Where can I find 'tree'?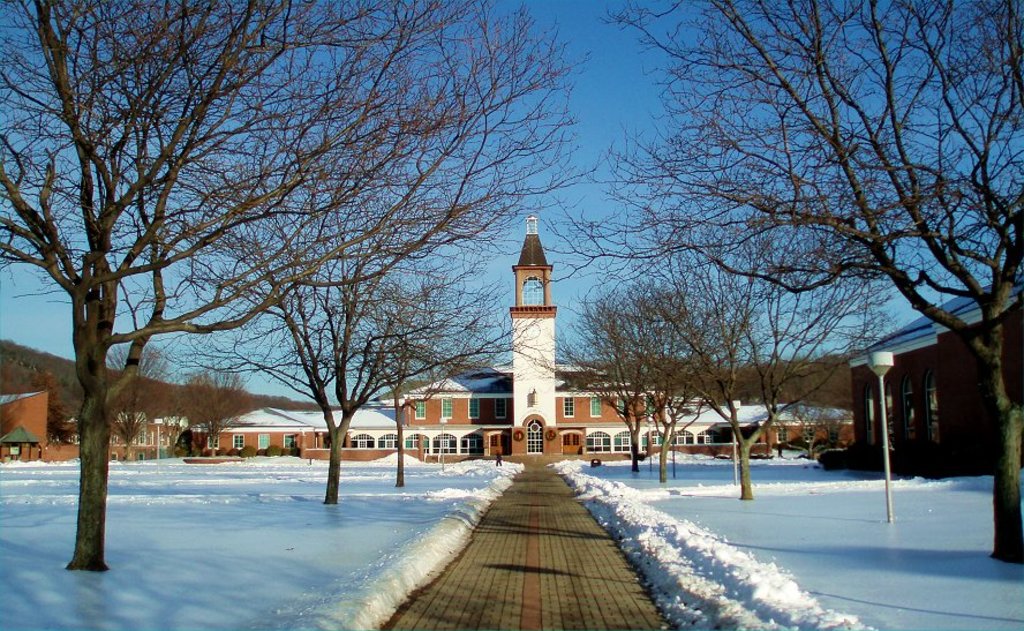
You can find it at [left=616, top=212, right=884, bottom=511].
